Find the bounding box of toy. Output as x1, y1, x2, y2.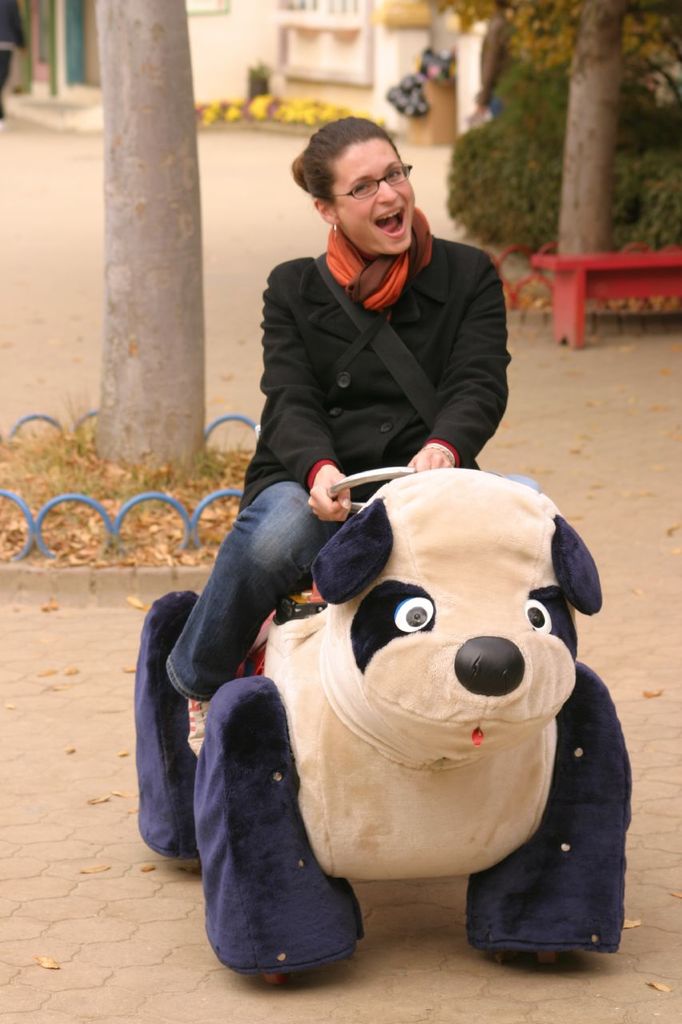
138, 373, 644, 941.
